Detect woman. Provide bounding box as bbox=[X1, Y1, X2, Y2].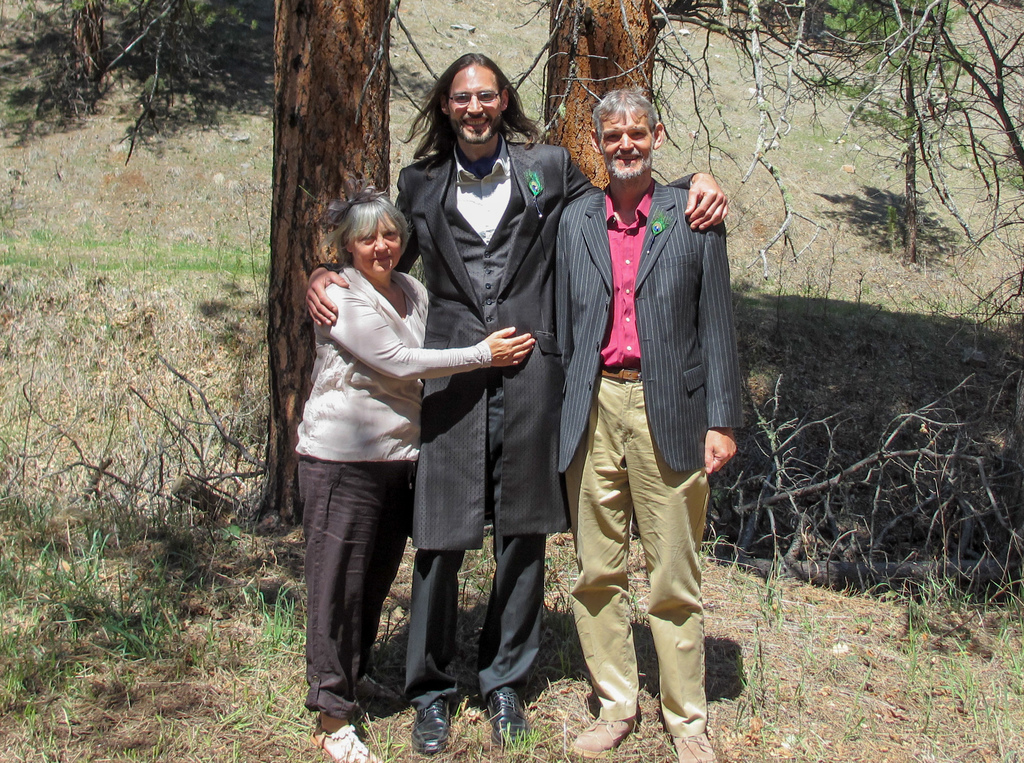
bbox=[278, 152, 474, 729].
